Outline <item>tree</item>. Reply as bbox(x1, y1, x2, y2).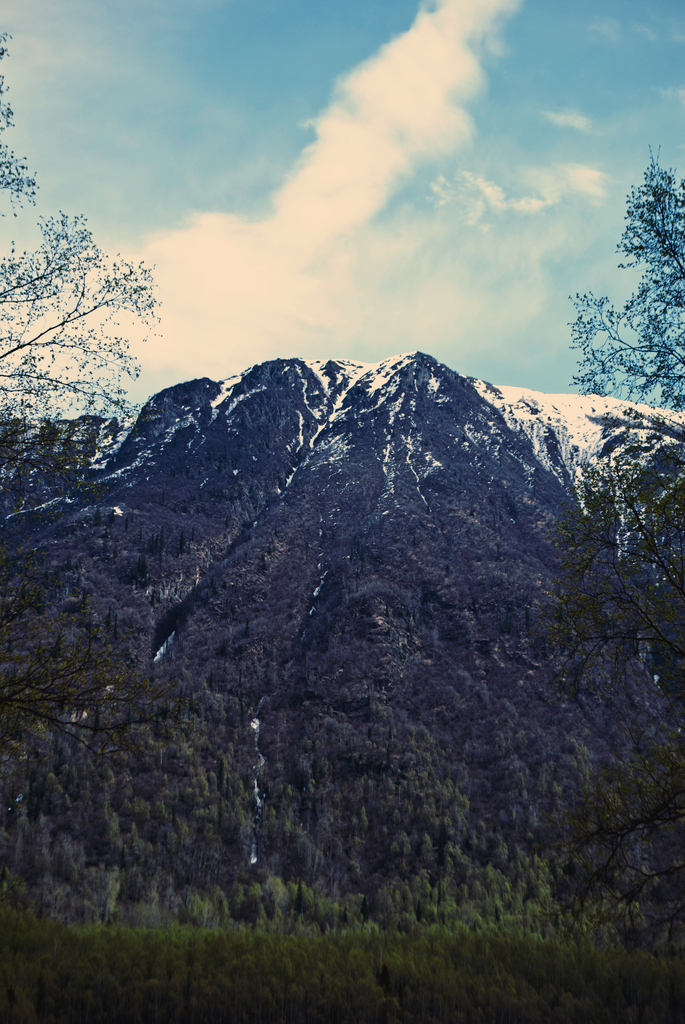
bbox(0, 27, 158, 501).
